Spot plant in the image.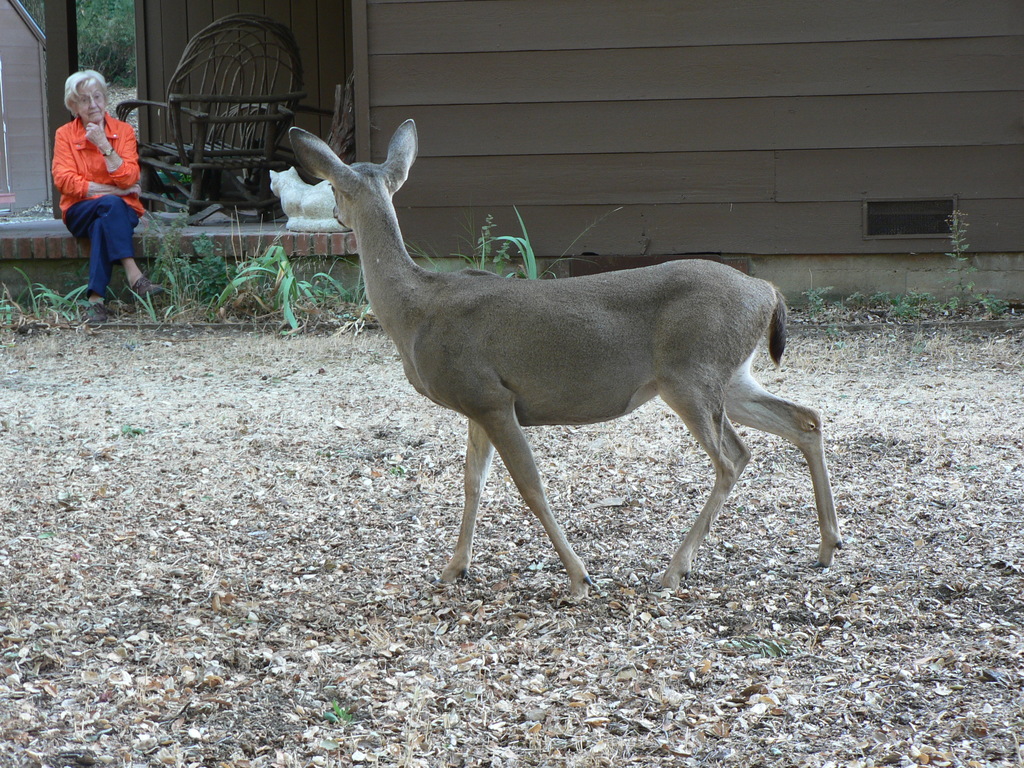
plant found at select_region(943, 208, 975, 301).
